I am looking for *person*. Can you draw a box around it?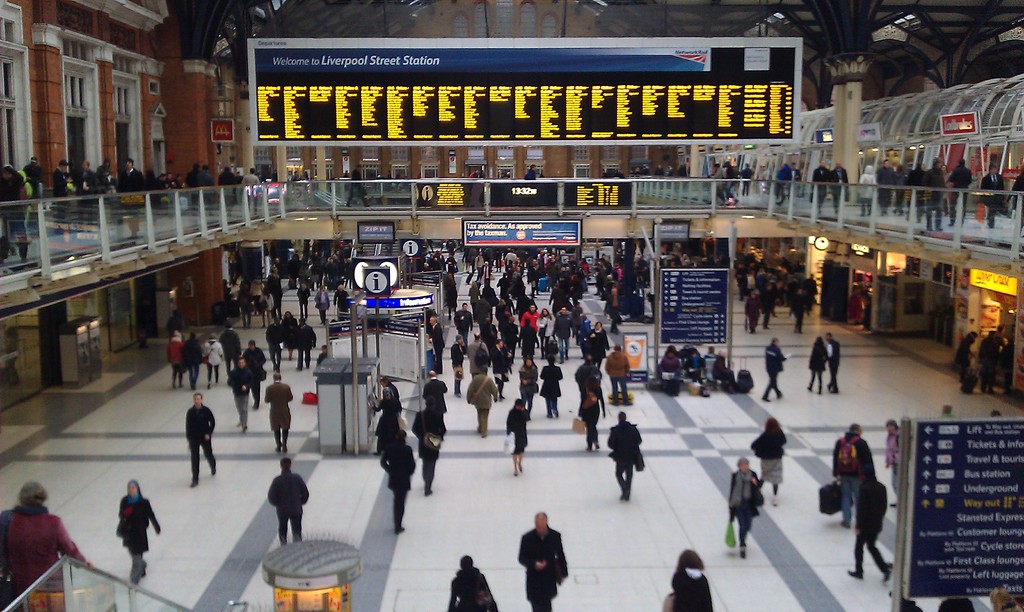
Sure, the bounding box is l=467, t=364, r=495, b=430.
